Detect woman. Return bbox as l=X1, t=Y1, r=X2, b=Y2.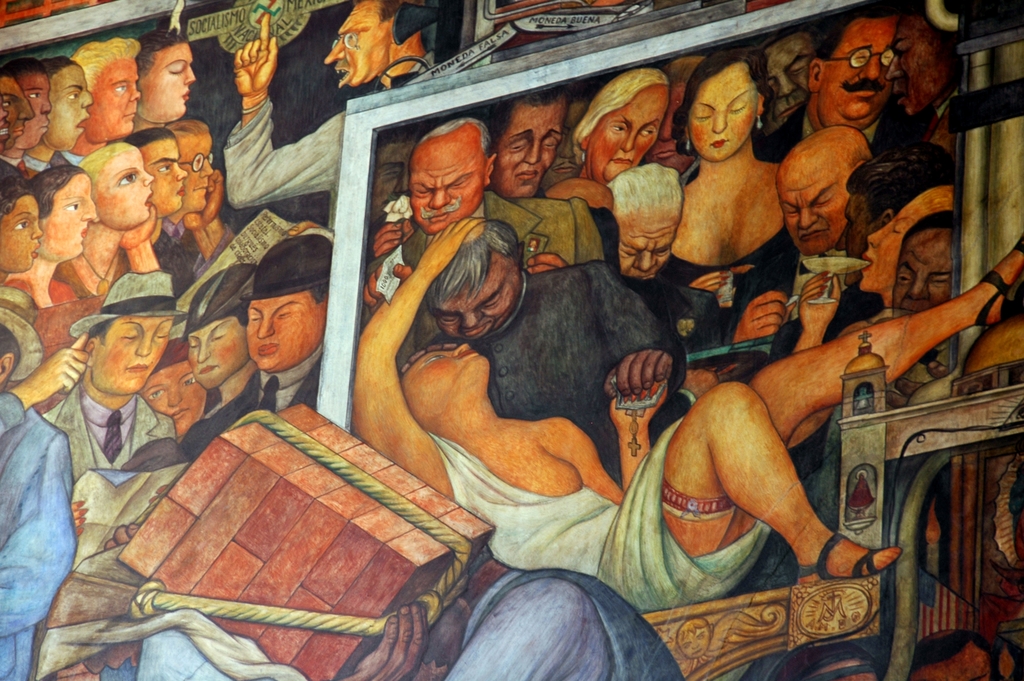
l=353, t=217, r=1023, b=613.
